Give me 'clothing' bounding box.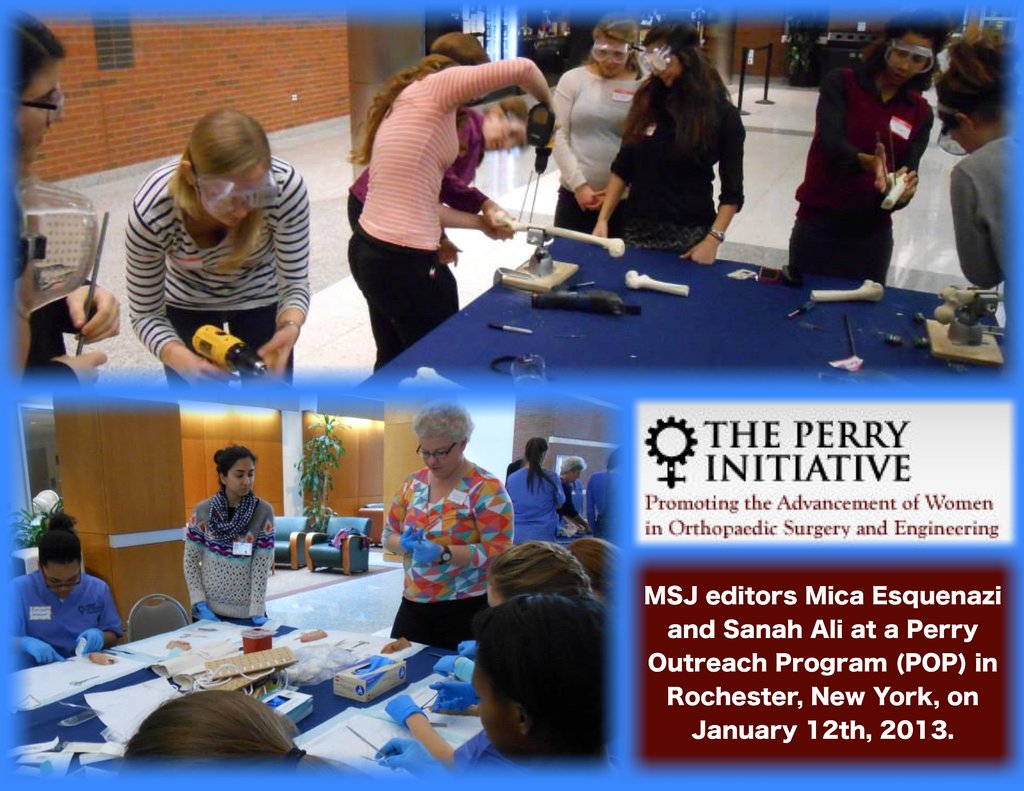
<region>561, 475, 586, 525</region>.
